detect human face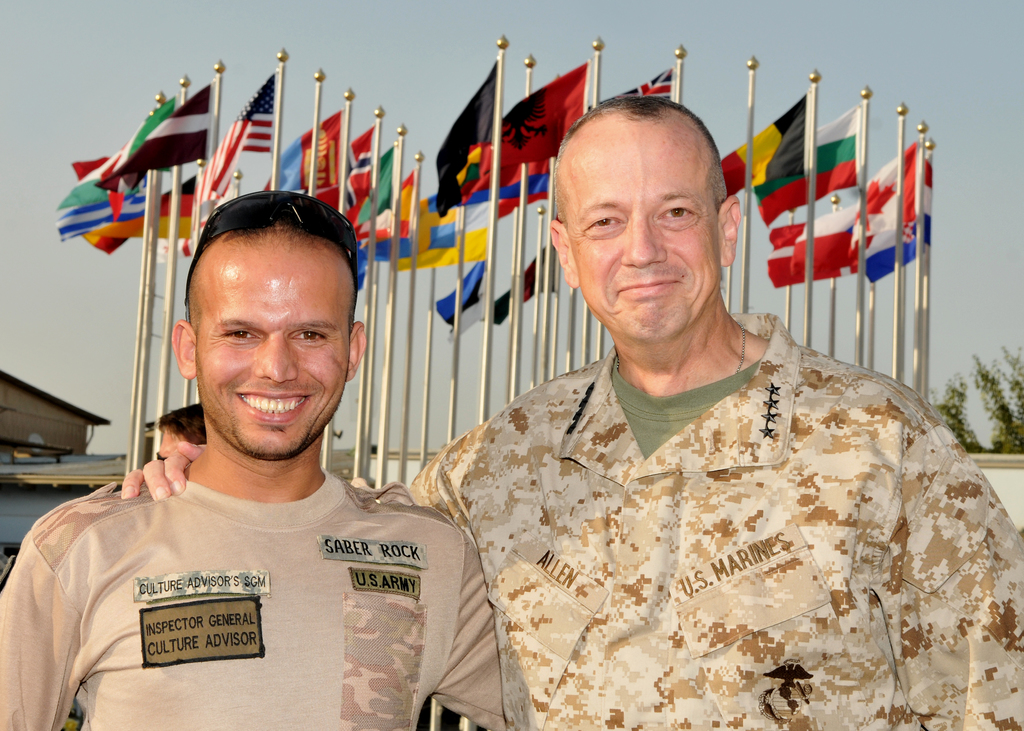
(x1=568, y1=125, x2=726, y2=341)
